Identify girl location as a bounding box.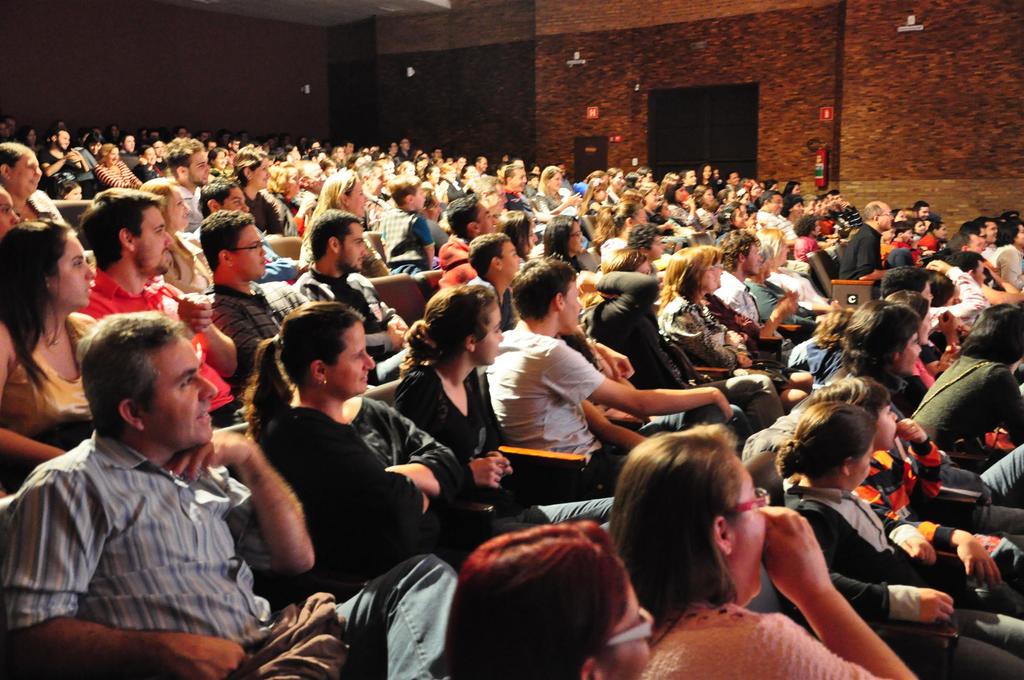
bbox(0, 220, 98, 462).
